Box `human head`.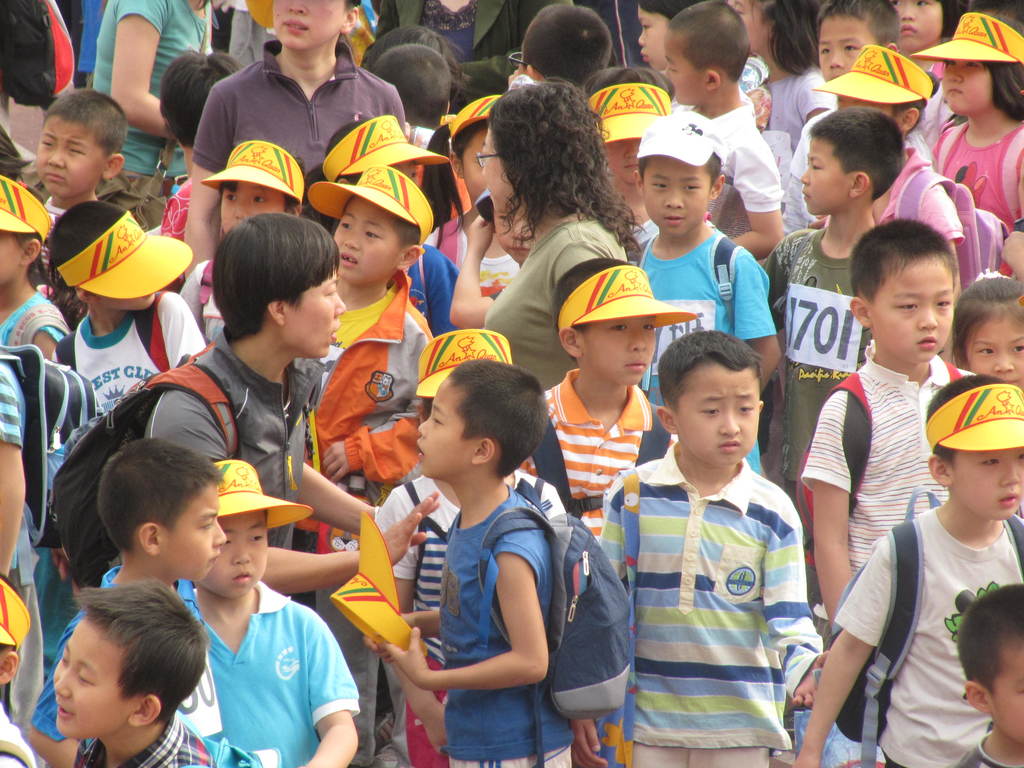
{"x1": 333, "y1": 181, "x2": 422, "y2": 284}.
